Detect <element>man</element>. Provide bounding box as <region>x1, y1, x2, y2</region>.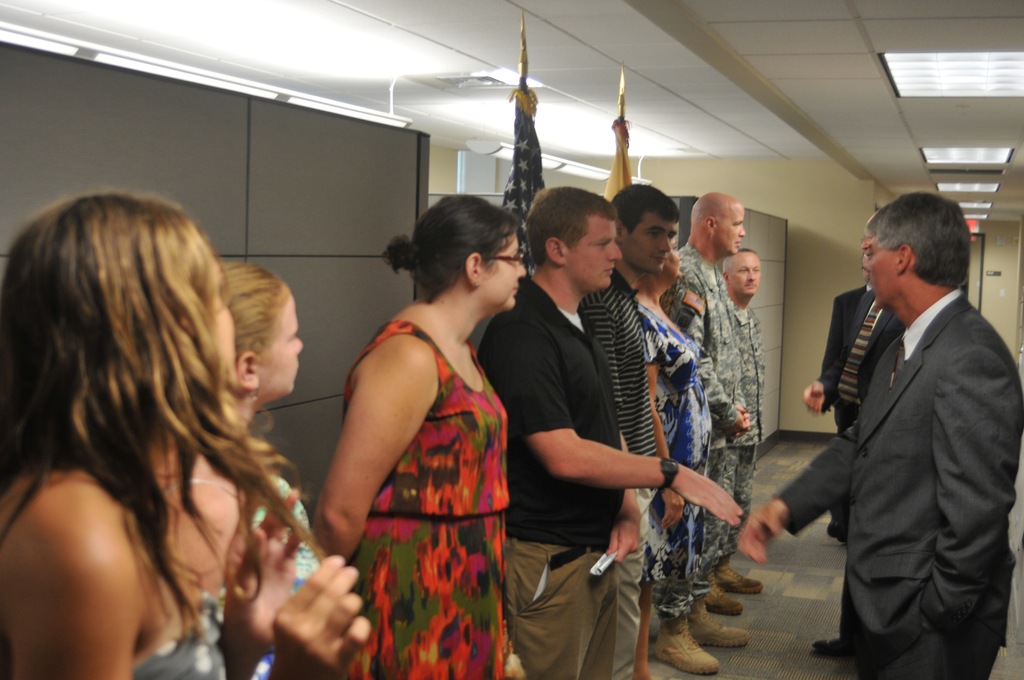
<region>650, 191, 742, 676</region>.
